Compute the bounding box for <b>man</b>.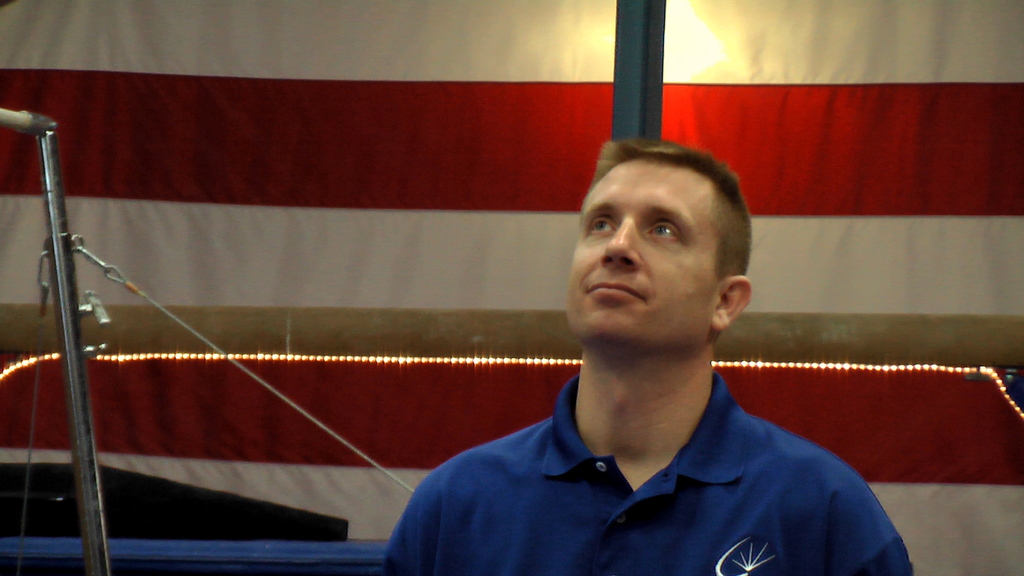
bbox(341, 127, 904, 575).
